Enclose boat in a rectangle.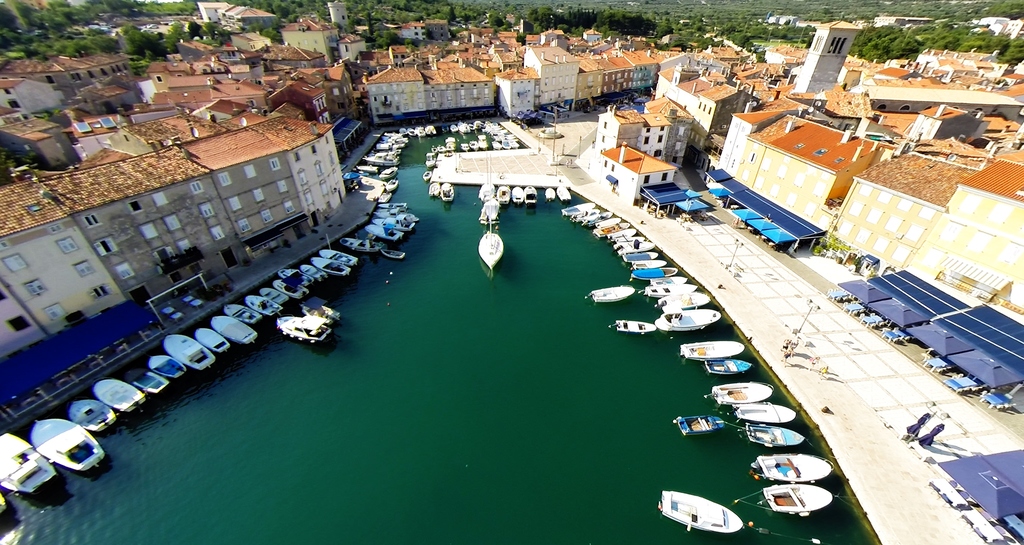
Rect(323, 245, 355, 267).
